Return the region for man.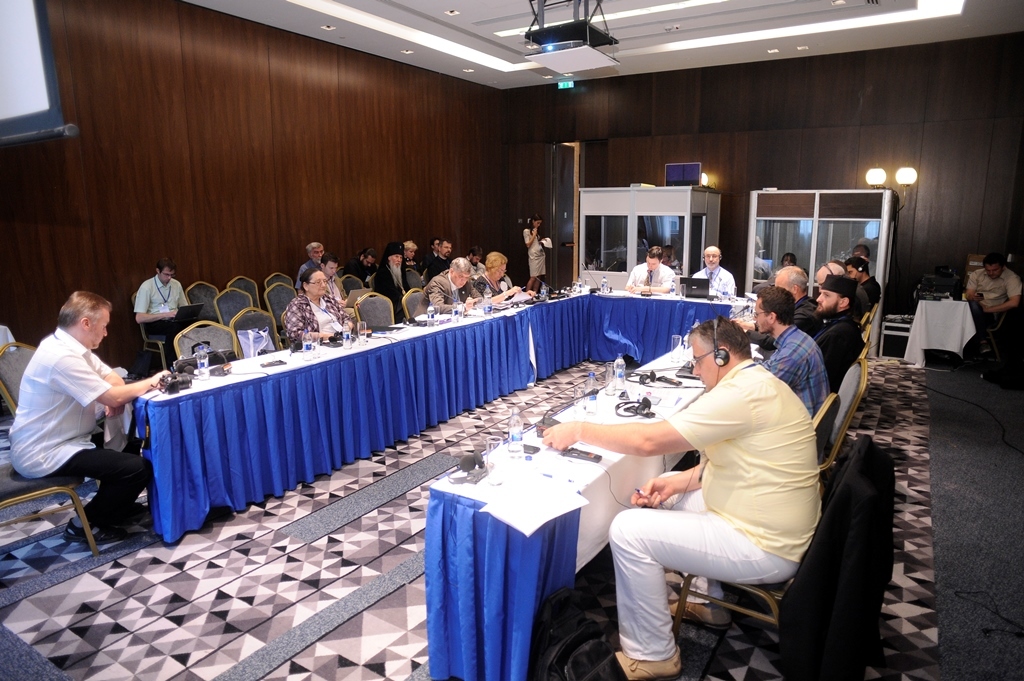
<bbox>400, 237, 424, 276</bbox>.
